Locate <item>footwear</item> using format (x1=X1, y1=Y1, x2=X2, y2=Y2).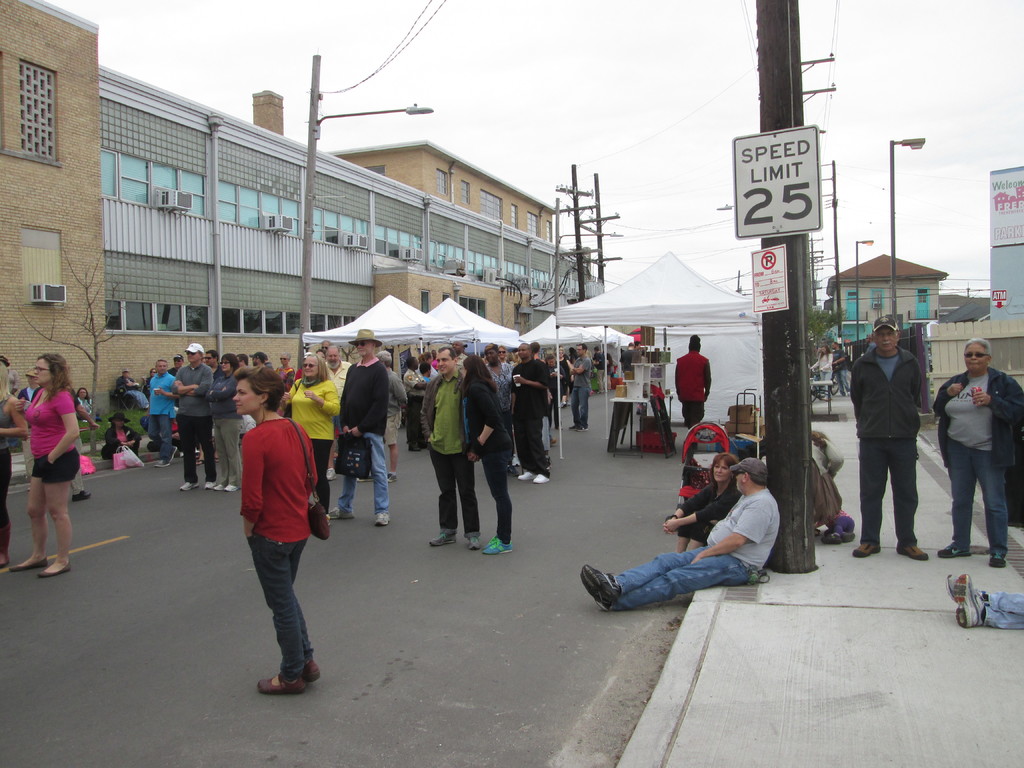
(x1=991, y1=540, x2=1009, y2=572).
